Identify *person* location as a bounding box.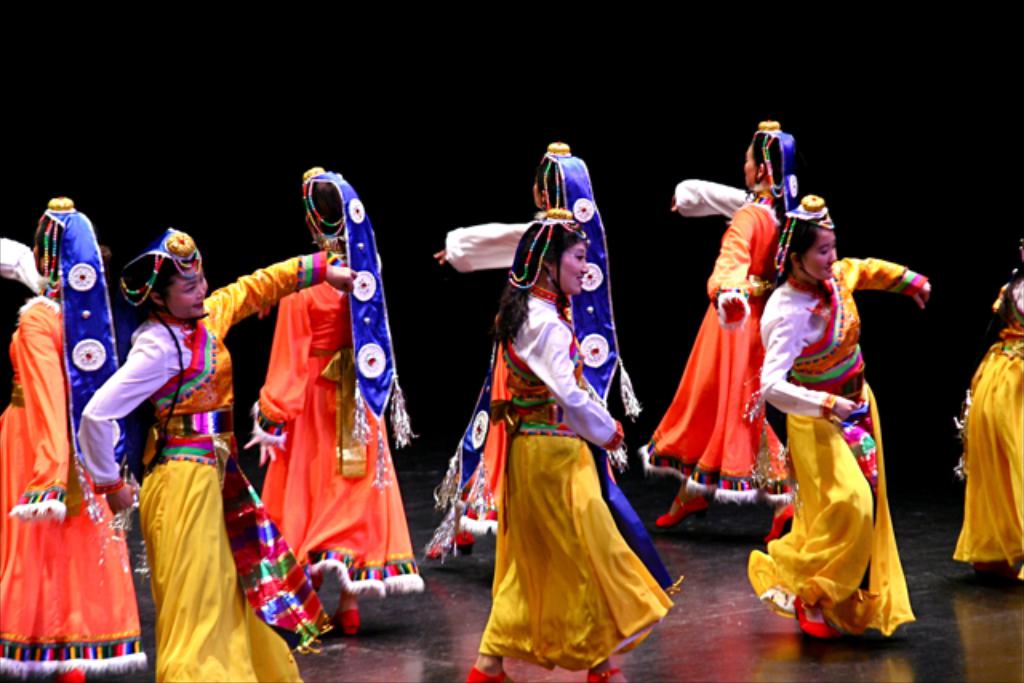
(x1=446, y1=211, x2=680, y2=681).
